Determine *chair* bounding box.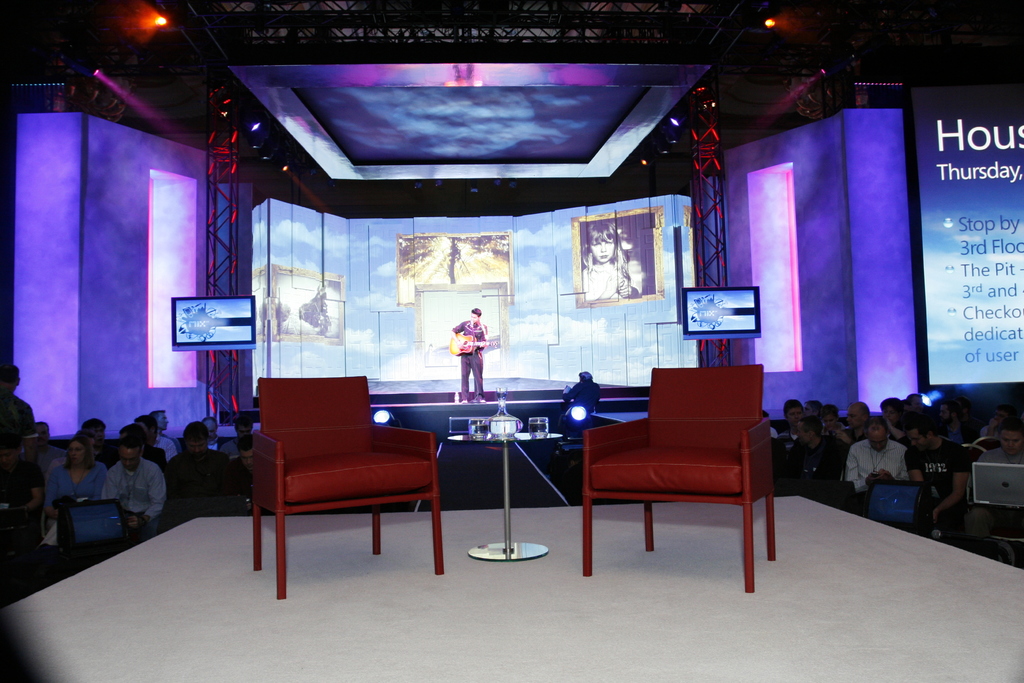
Determined: 974/436/1005/452.
